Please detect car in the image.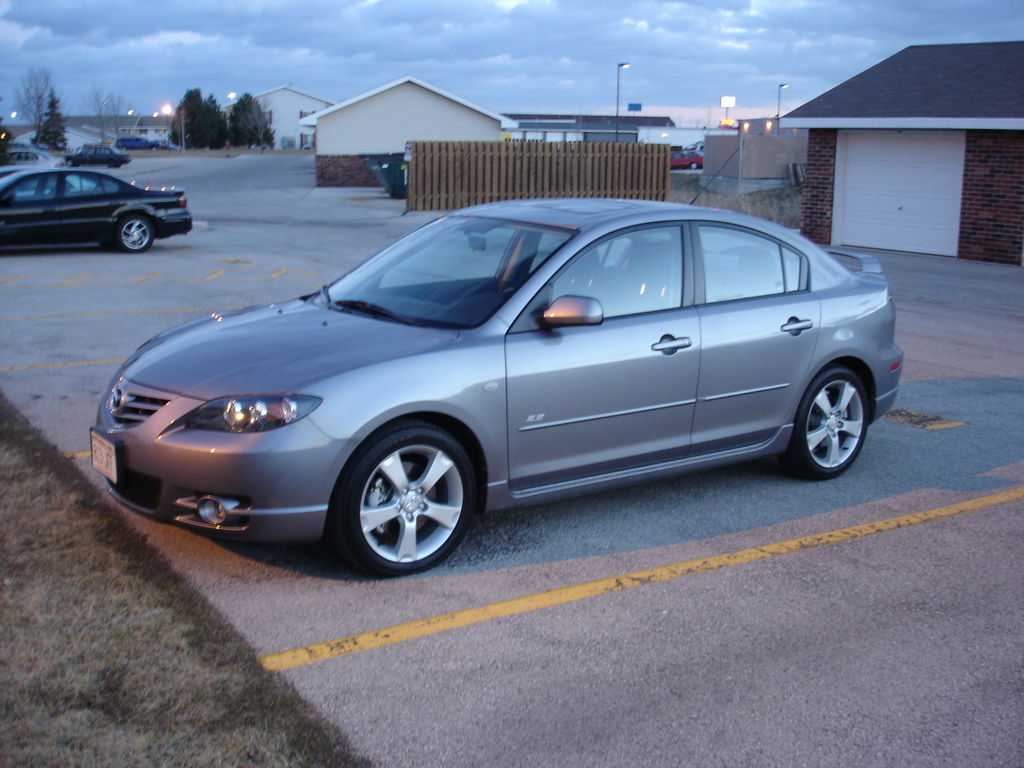
(0, 145, 63, 165).
